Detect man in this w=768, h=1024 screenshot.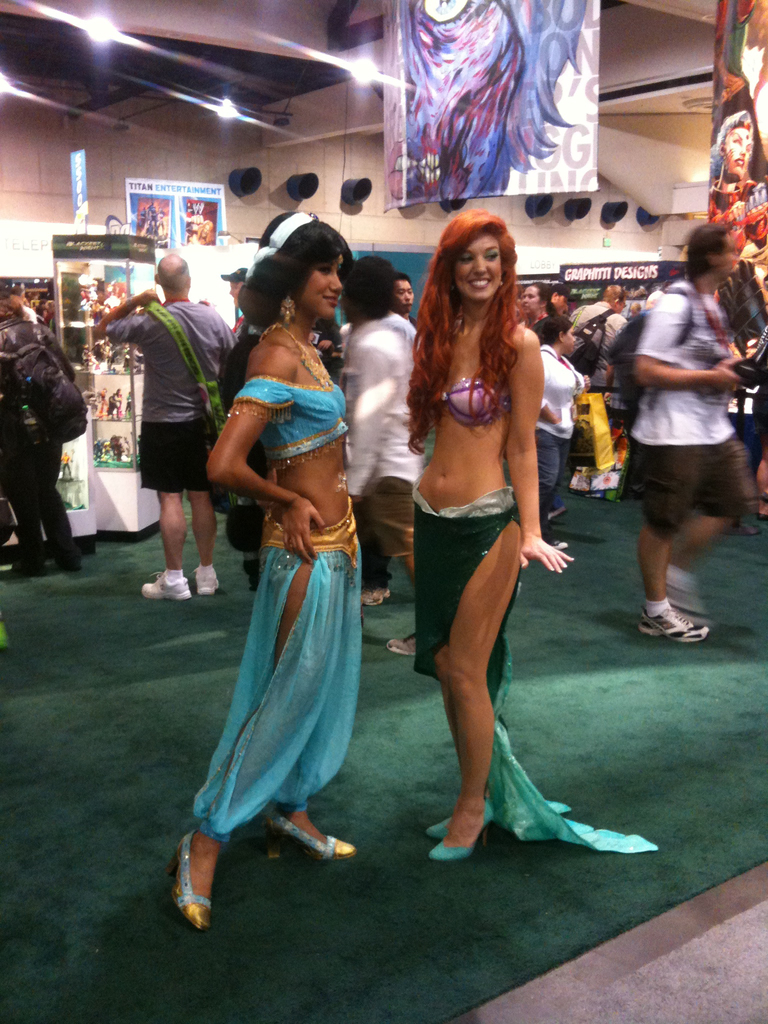
Detection: 606/214/753/643.
